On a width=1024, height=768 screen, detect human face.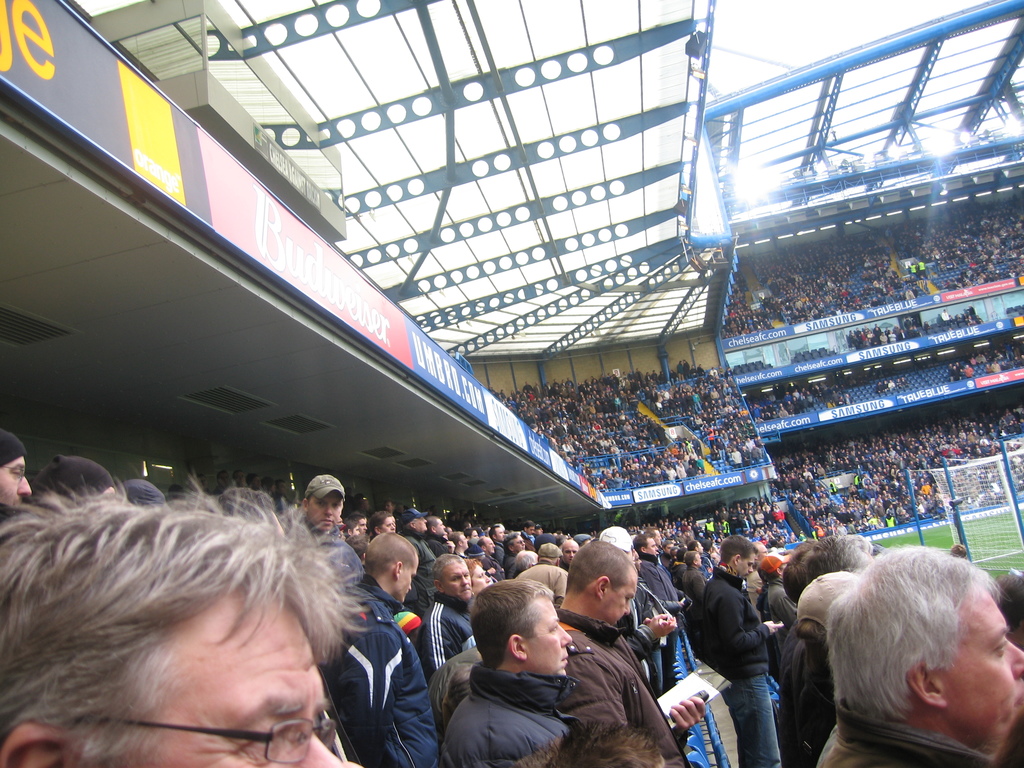
(381,515,396,533).
